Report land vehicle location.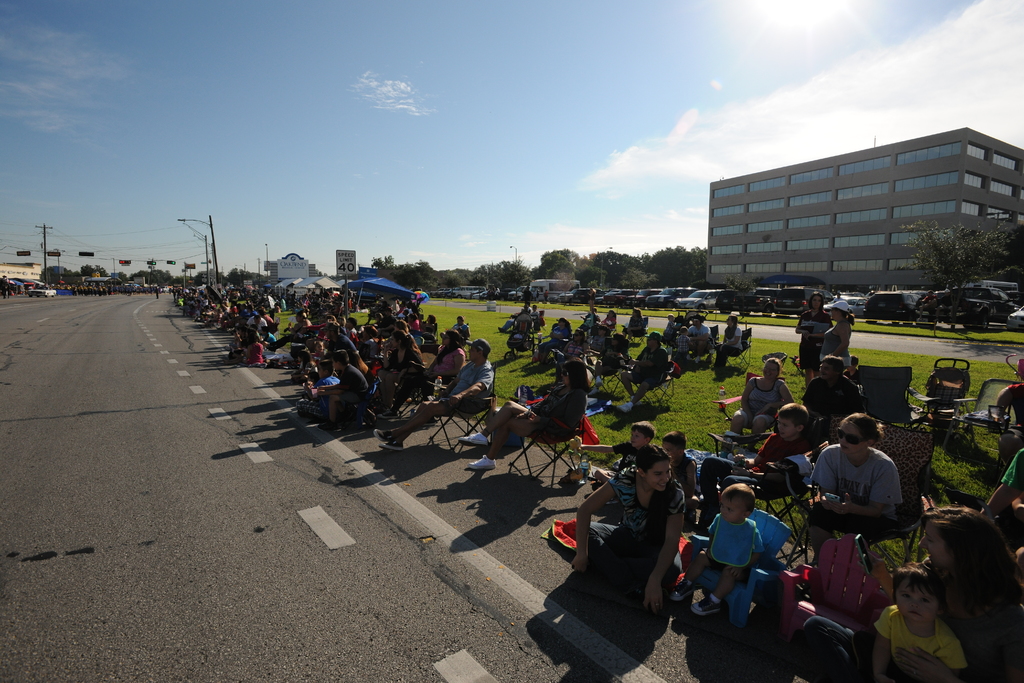
Report: (675,288,727,310).
